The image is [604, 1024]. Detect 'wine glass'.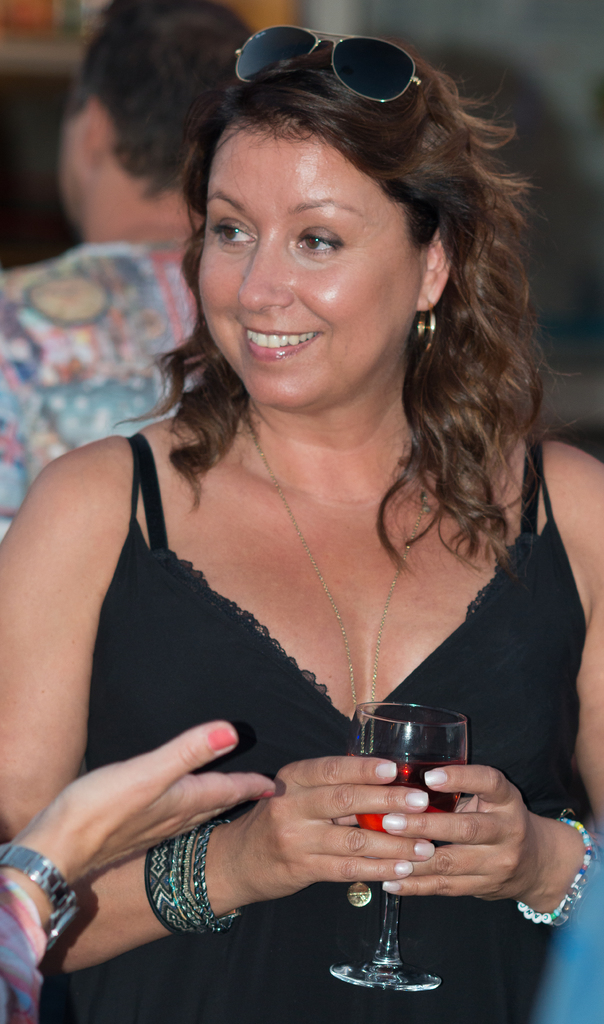
Detection: x1=329, y1=701, x2=473, y2=991.
